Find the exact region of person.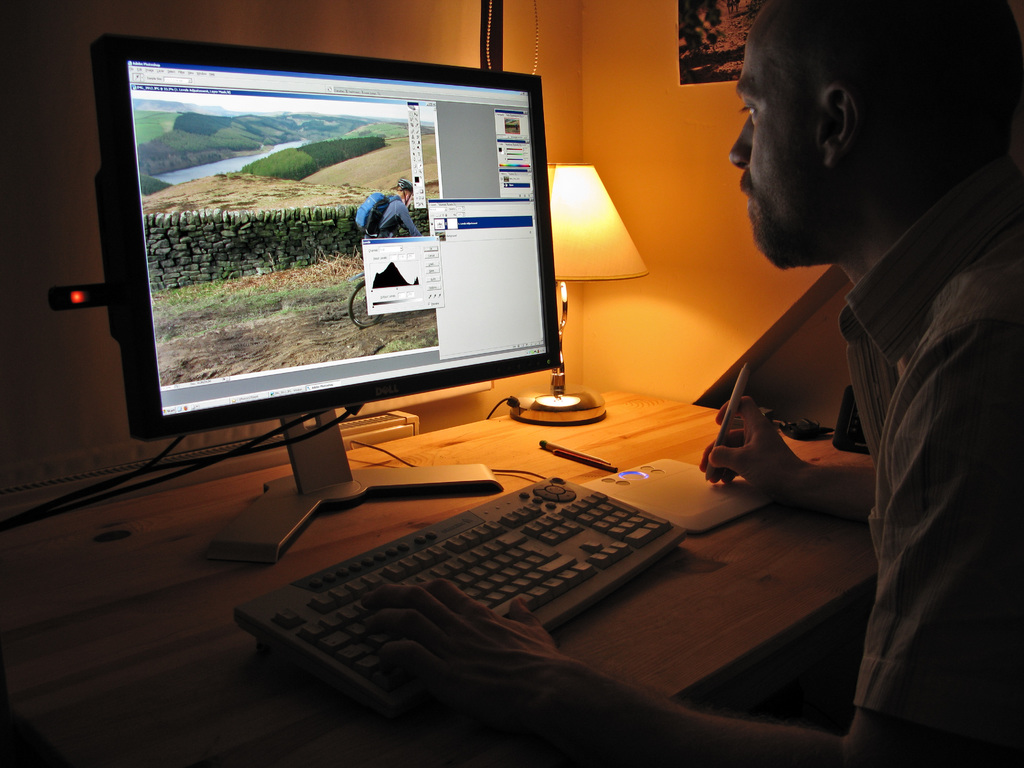
Exact region: pyautogui.locateOnScreen(716, 23, 1018, 712).
